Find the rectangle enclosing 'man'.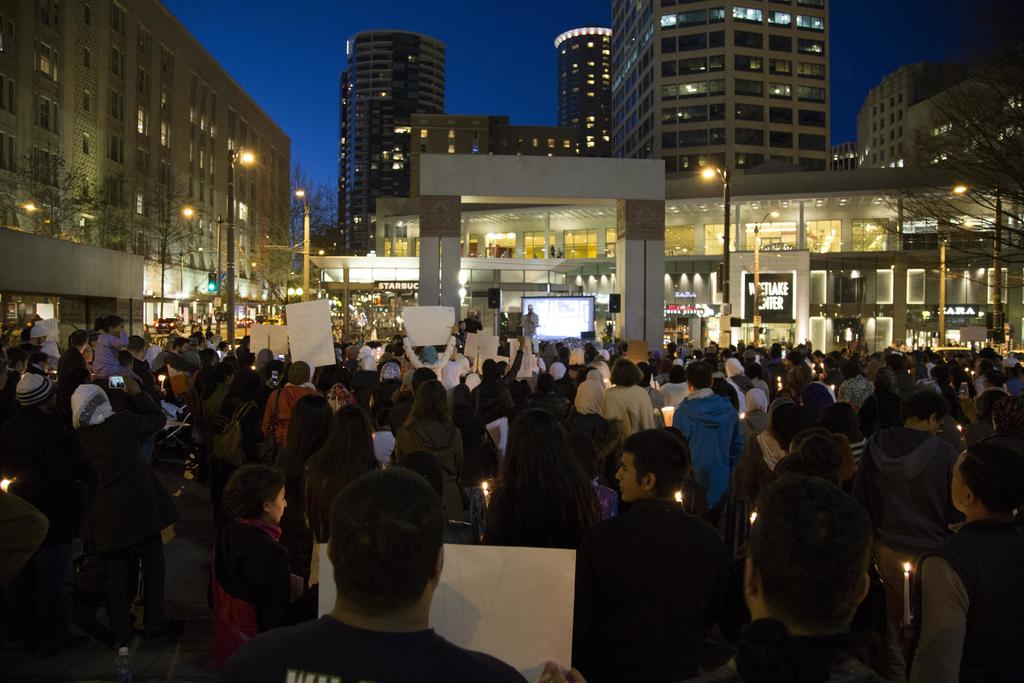
<box>881,386,974,558</box>.
